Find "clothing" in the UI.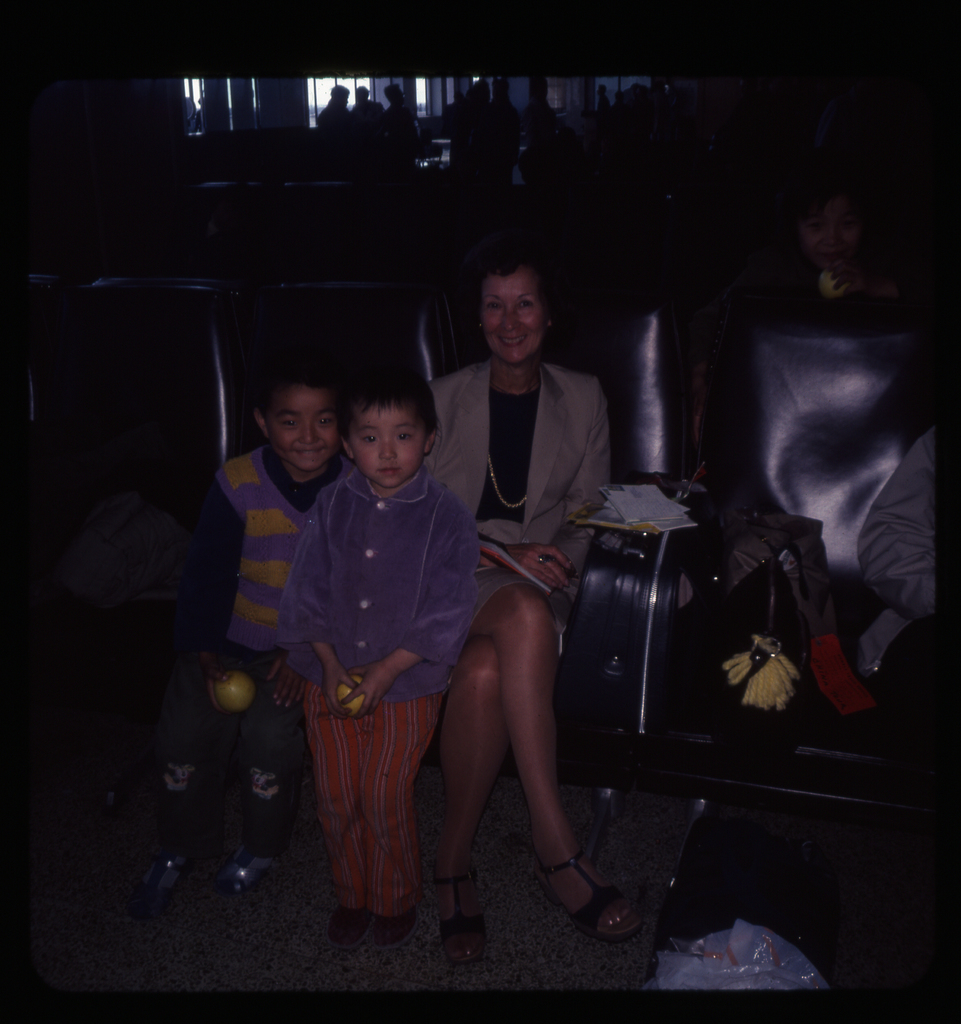
UI element at (184,447,350,767).
